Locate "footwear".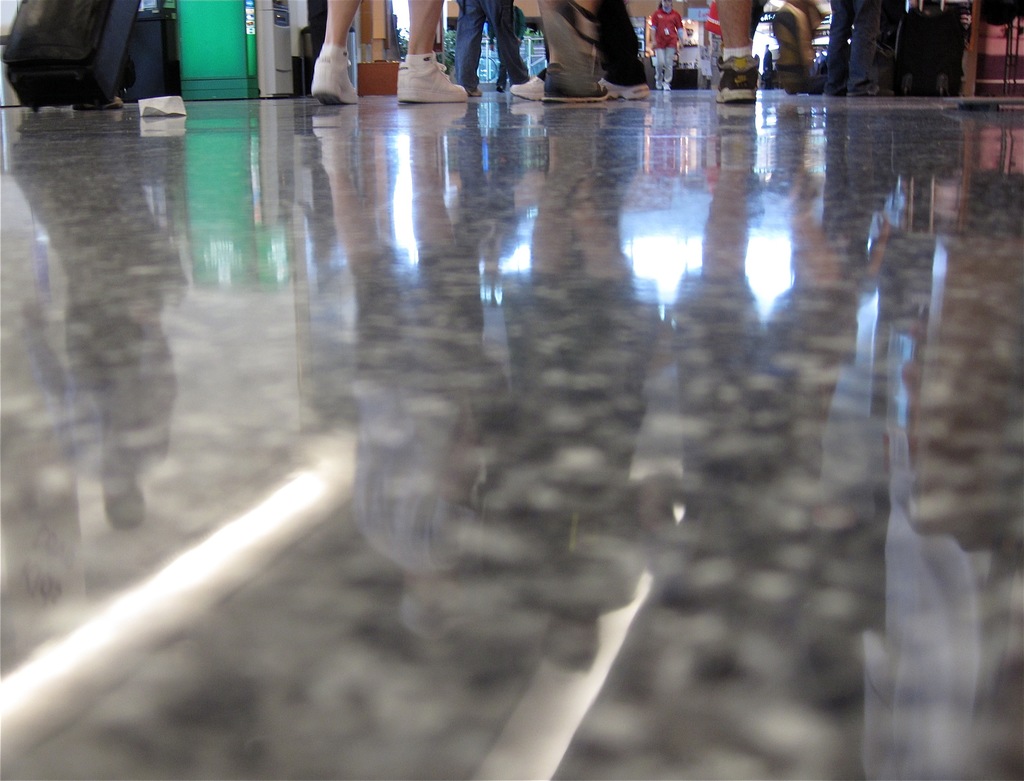
Bounding box: <box>596,77,649,103</box>.
